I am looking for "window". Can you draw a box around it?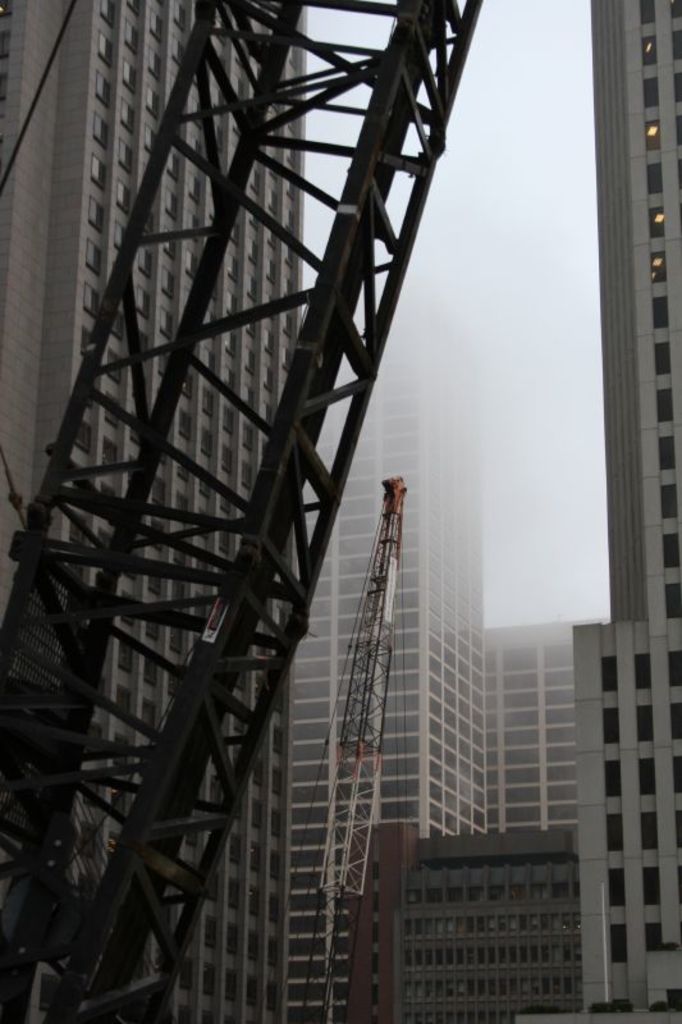
Sure, the bounding box is region(502, 645, 539, 666).
